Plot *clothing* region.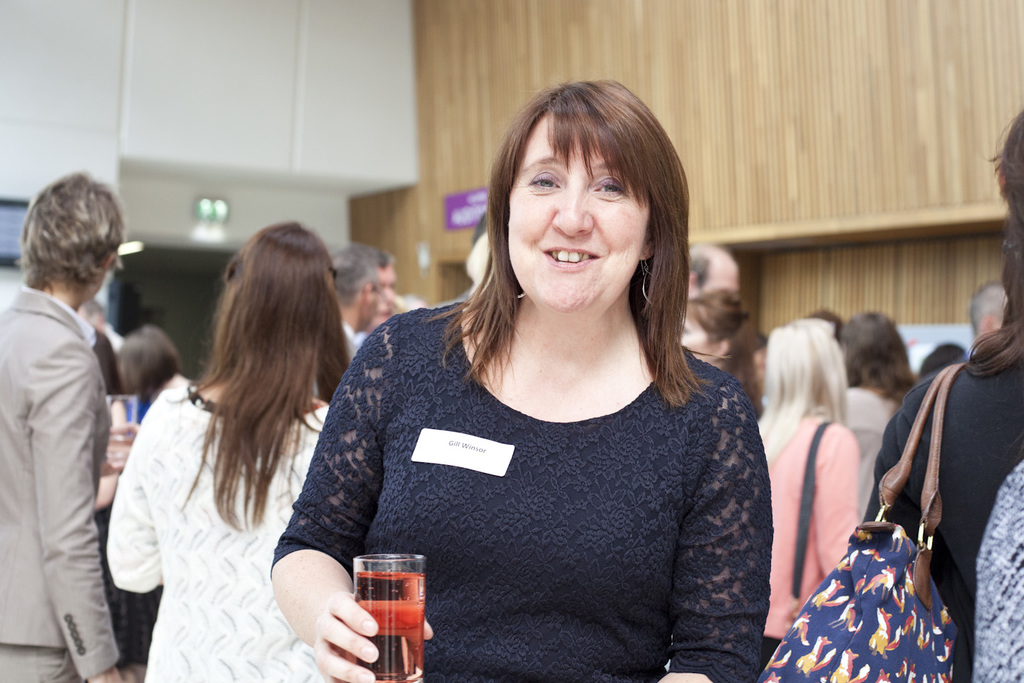
Plotted at pyautogui.locateOnScreen(266, 296, 766, 682).
